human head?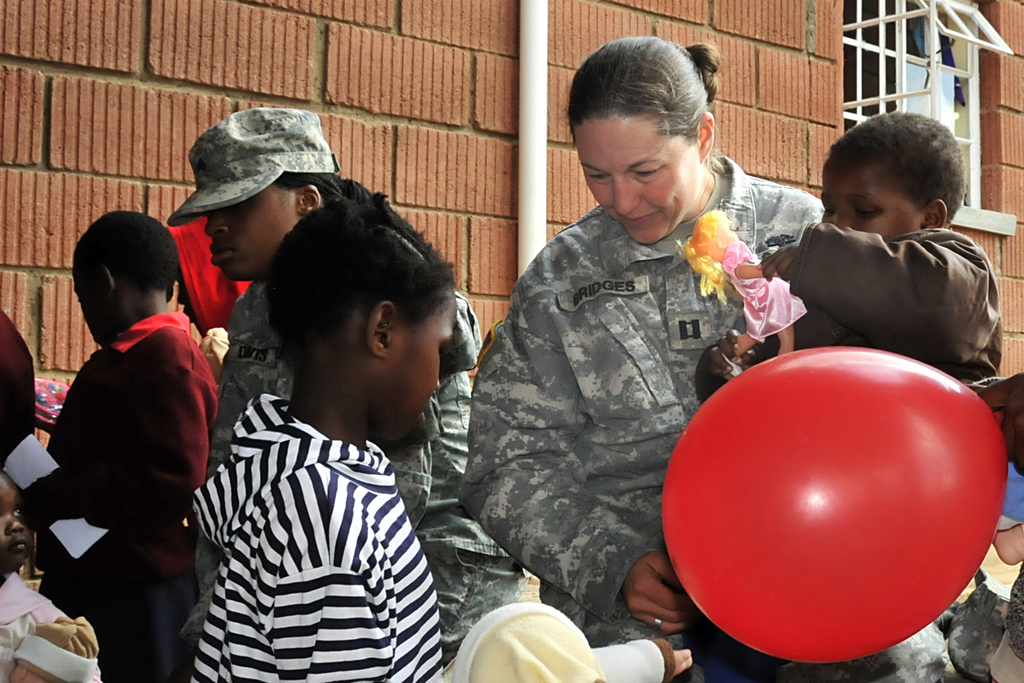
210, 103, 334, 276
